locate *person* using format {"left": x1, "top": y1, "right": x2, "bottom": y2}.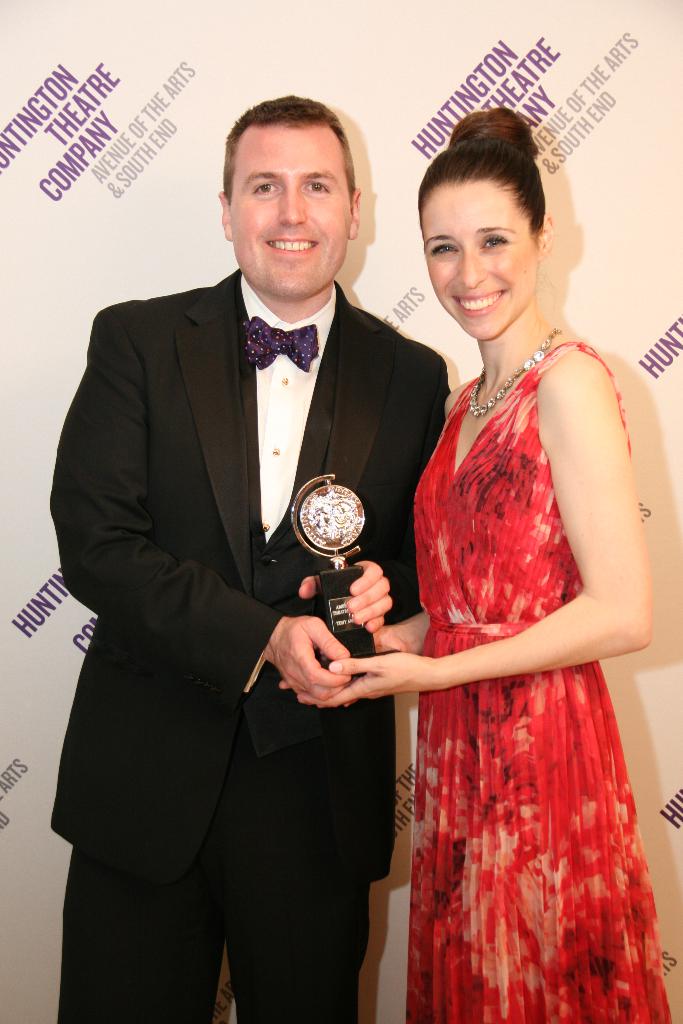
{"left": 274, "top": 111, "right": 675, "bottom": 1023}.
